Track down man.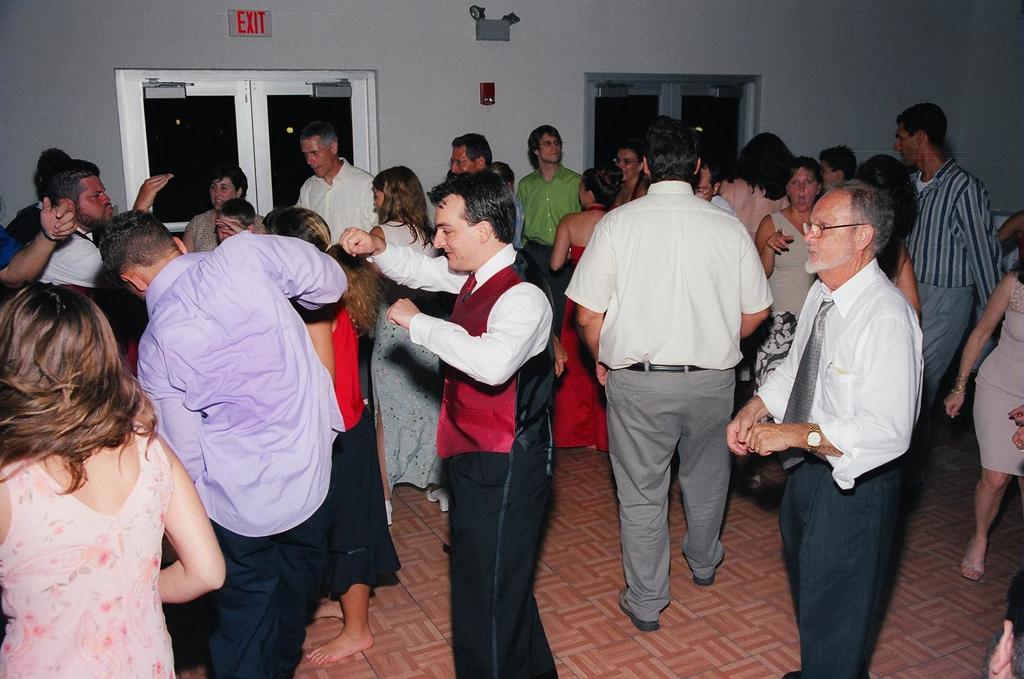
Tracked to pyautogui.locateOnScreen(448, 133, 525, 256).
